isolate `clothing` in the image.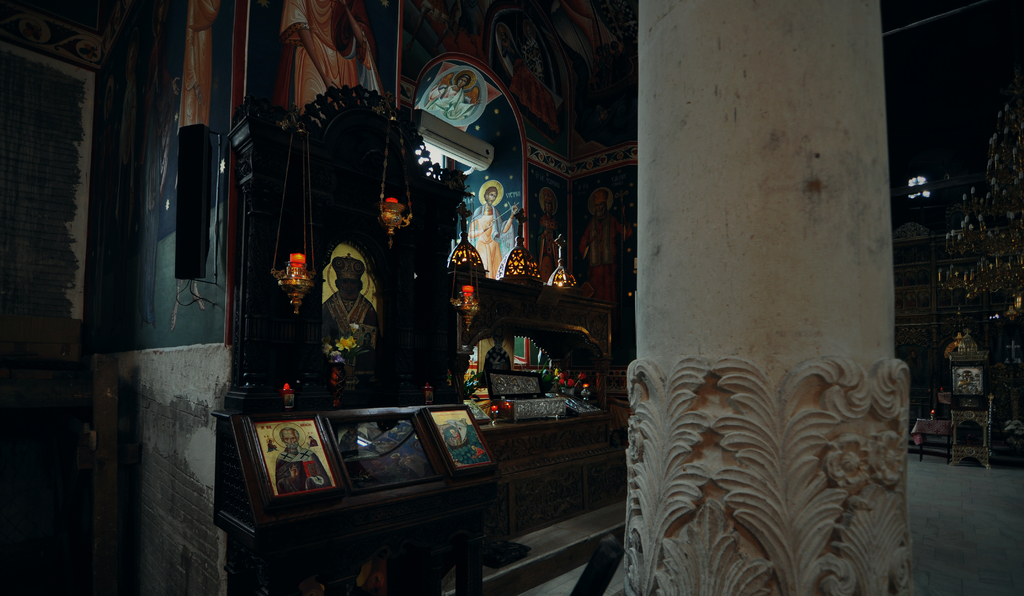
Isolated region: select_region(177, 0, 221, 129).
